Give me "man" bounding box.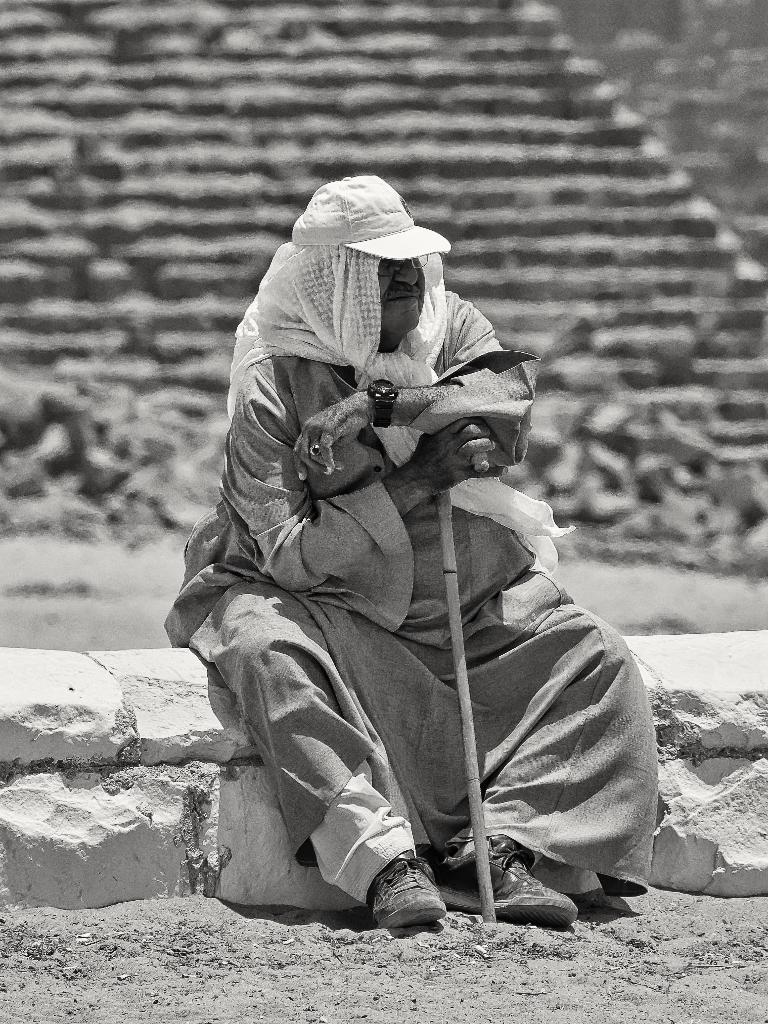
(193,198,658,970).
